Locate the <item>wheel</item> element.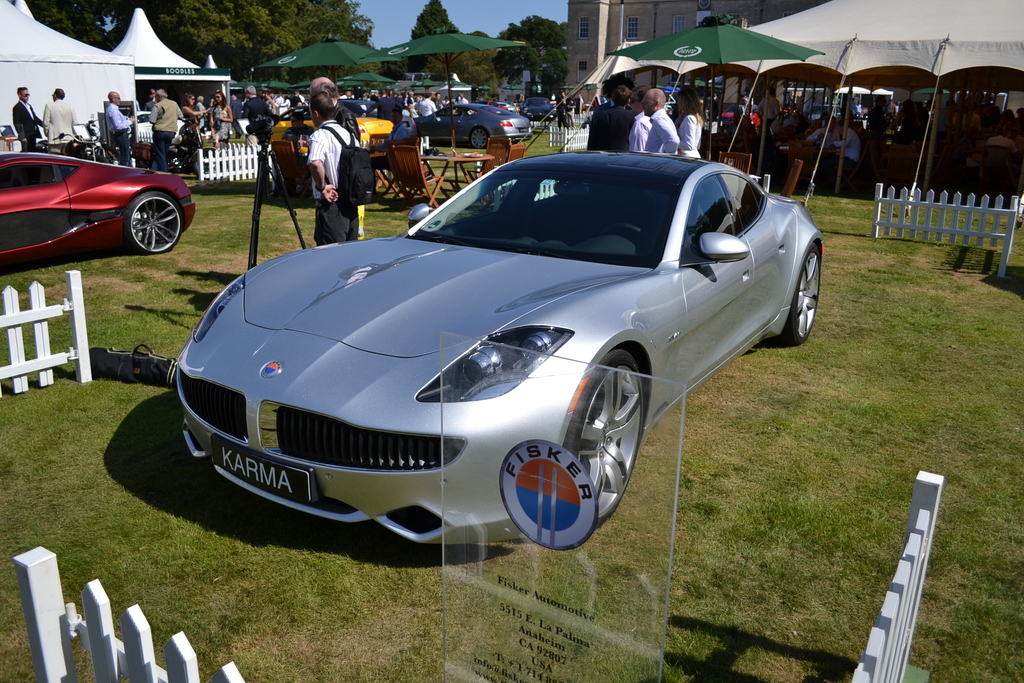
Element bbox: [129, 193, 177, 262].
